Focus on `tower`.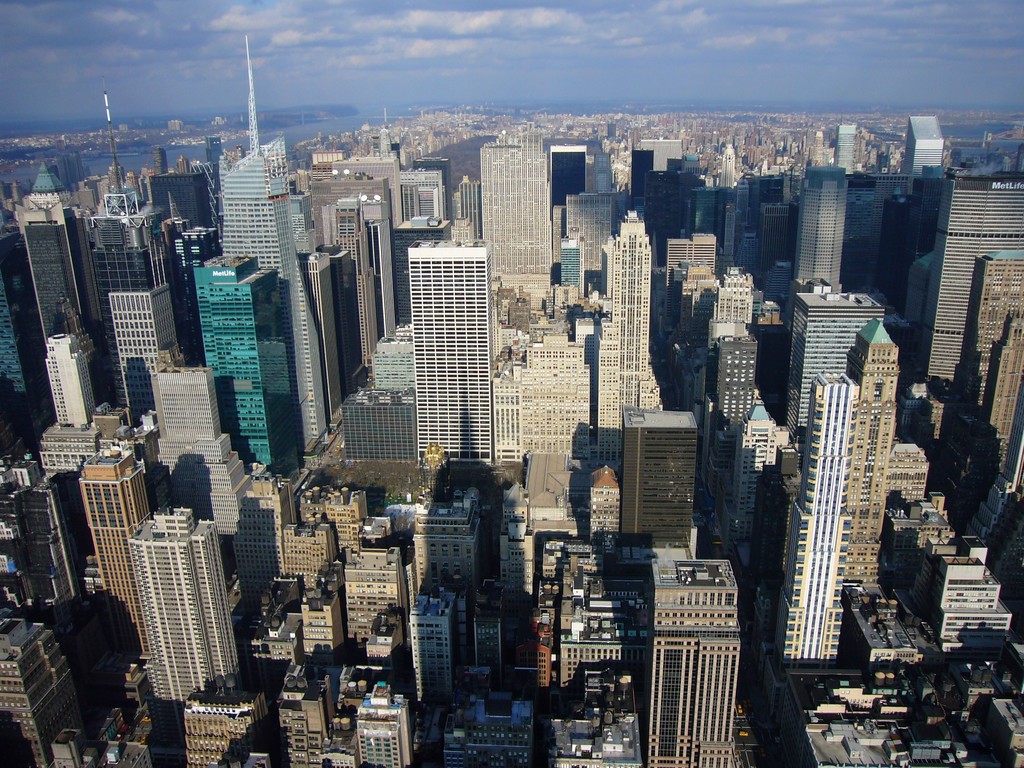
Focused at select_region(653, 555, 738, 767).
